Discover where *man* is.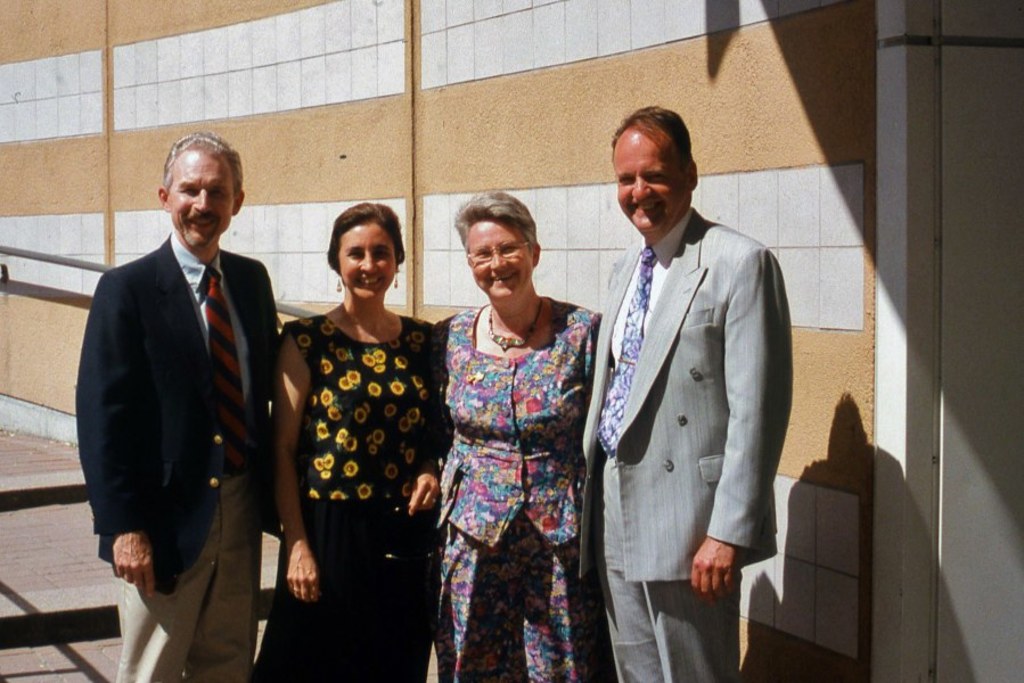
Discovered at locate(570, 120, 789, 641).
